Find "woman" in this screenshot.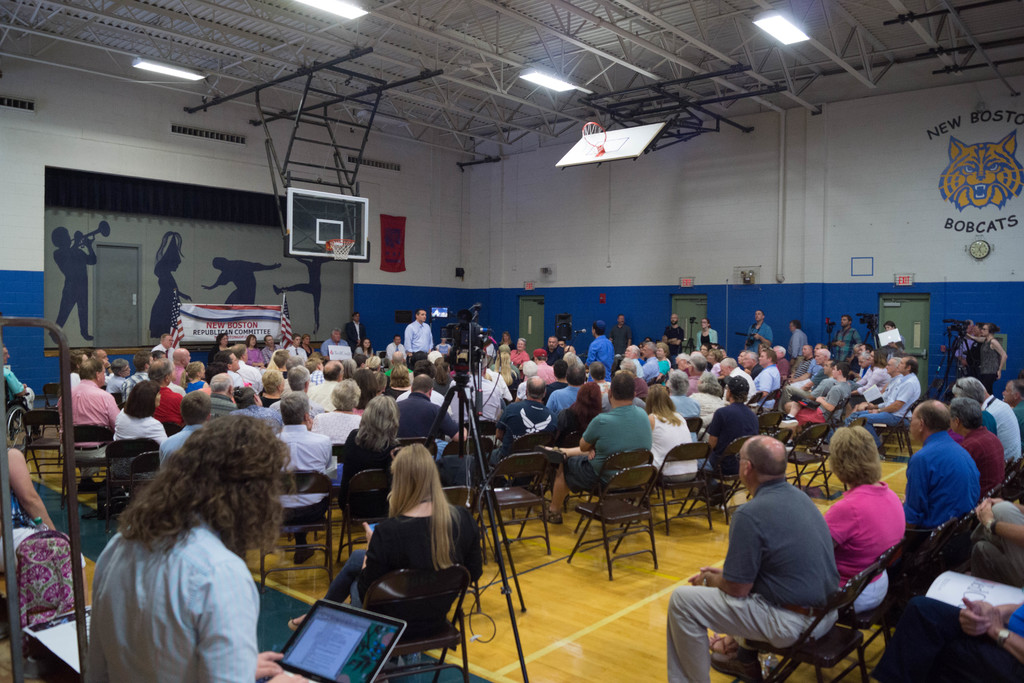
The bounding box for "woman" is <box>114,381,170,447</box>.
